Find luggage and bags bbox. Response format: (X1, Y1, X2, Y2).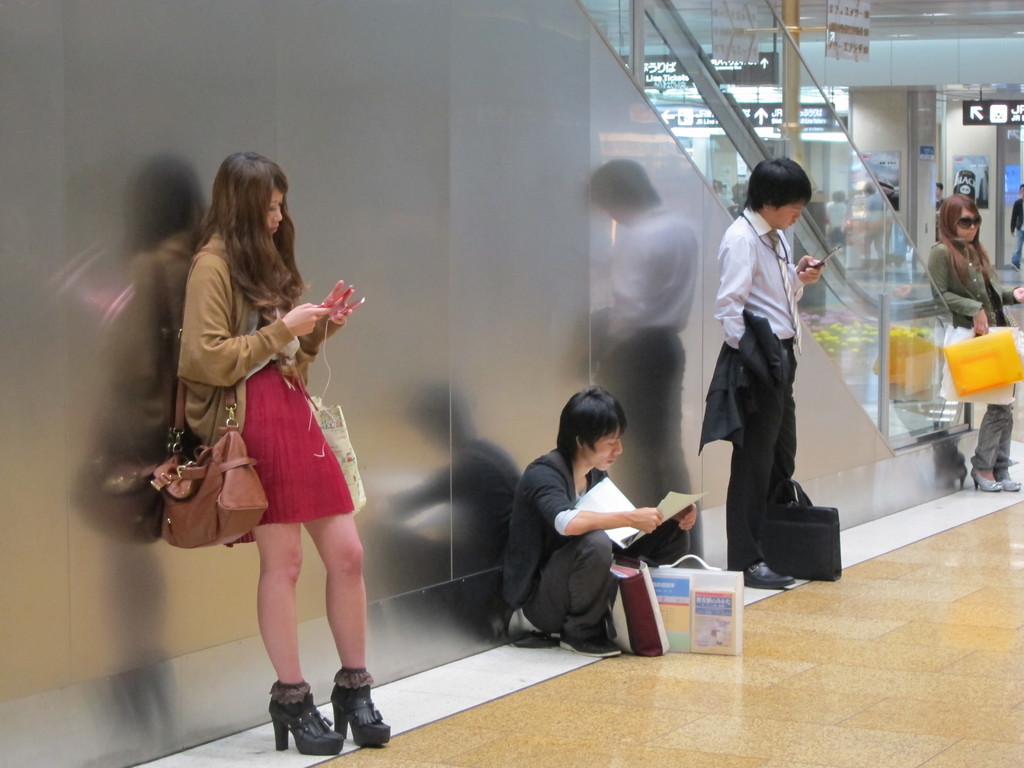
(609, 560, 667, 662).
